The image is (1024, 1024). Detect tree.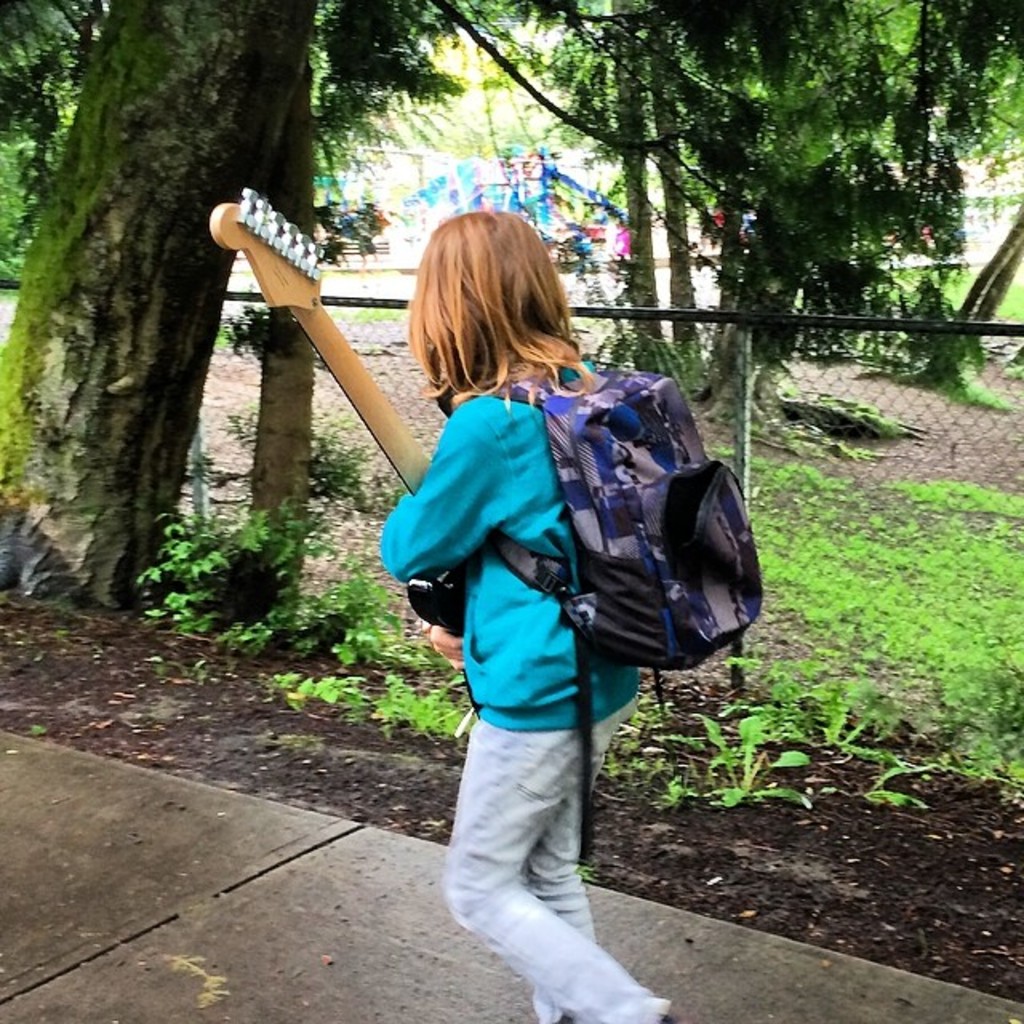
Detection: rect(30, 48, 294, 637).
